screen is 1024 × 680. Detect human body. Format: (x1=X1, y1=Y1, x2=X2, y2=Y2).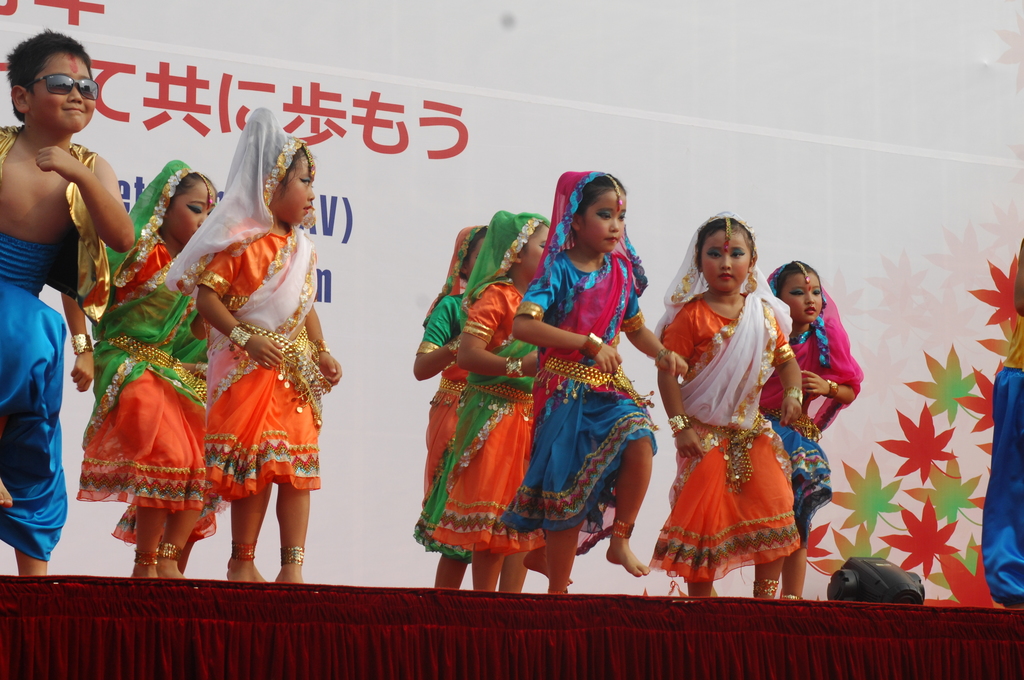
(x1=191, y1=212, x2=344, y2=593).
